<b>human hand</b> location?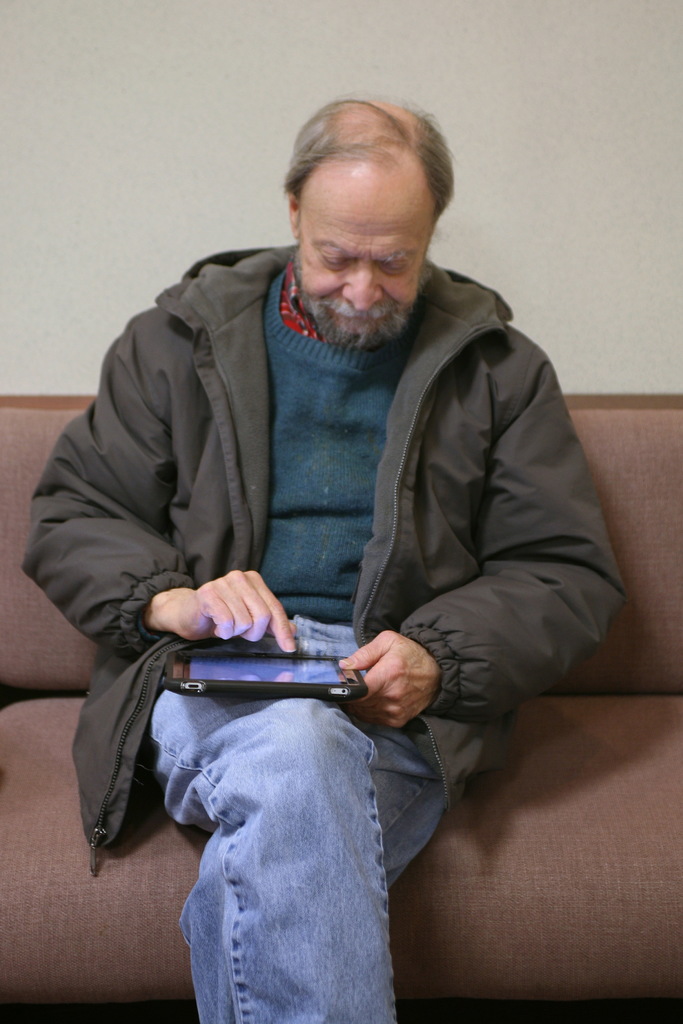
pyautogui.locateOnScreen(353, 629, 444, 724)
